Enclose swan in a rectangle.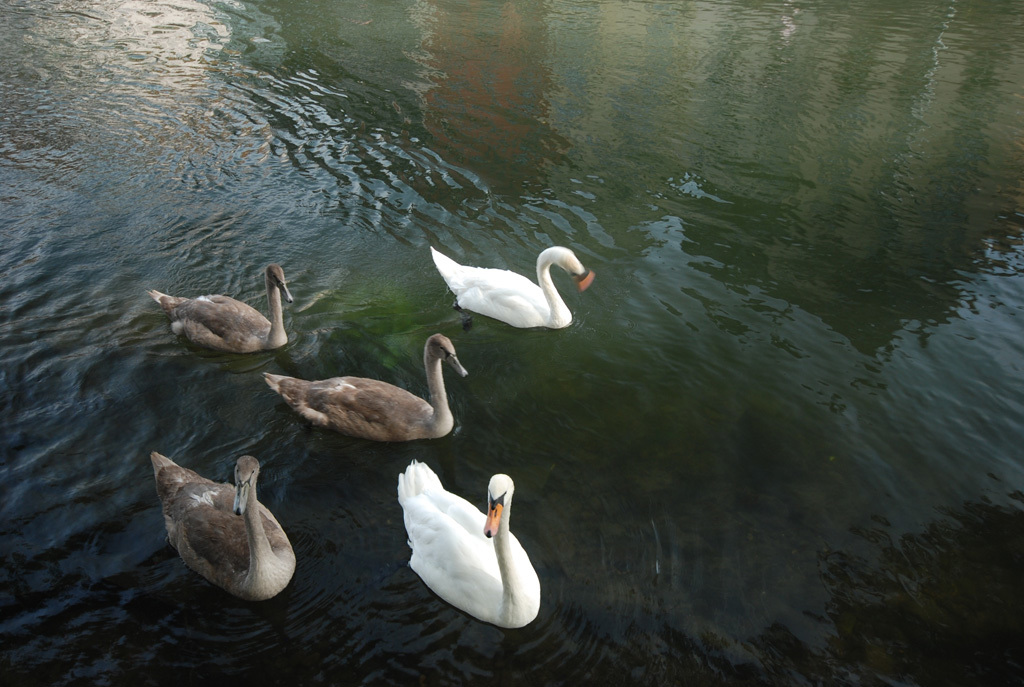
box(384, 457, 545, 627).
